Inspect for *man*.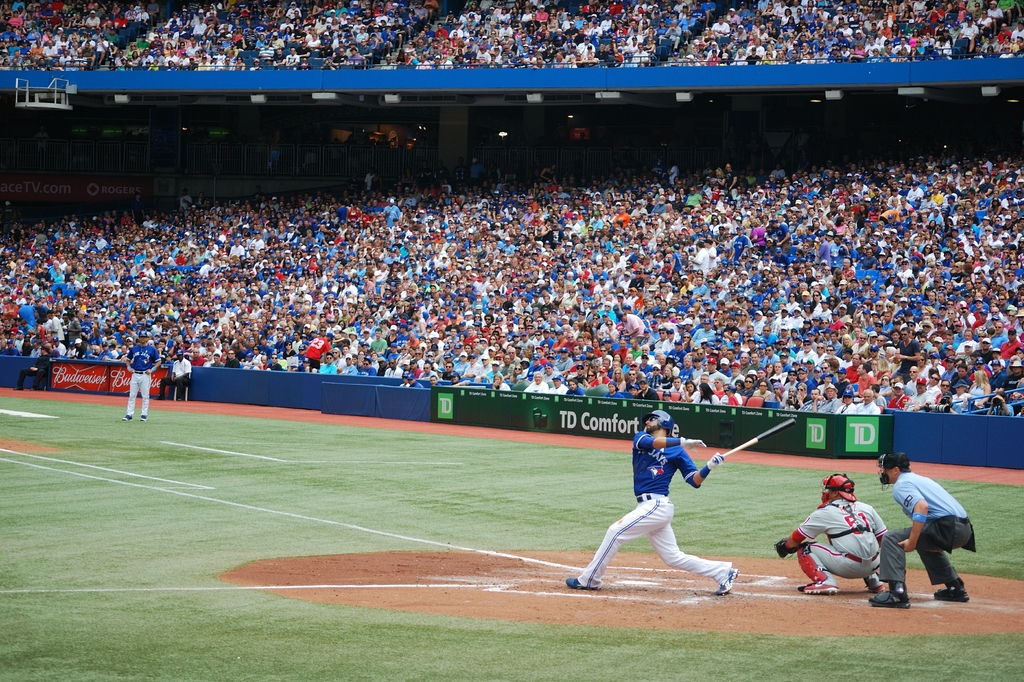
Inspection: [396,323,410,343].
